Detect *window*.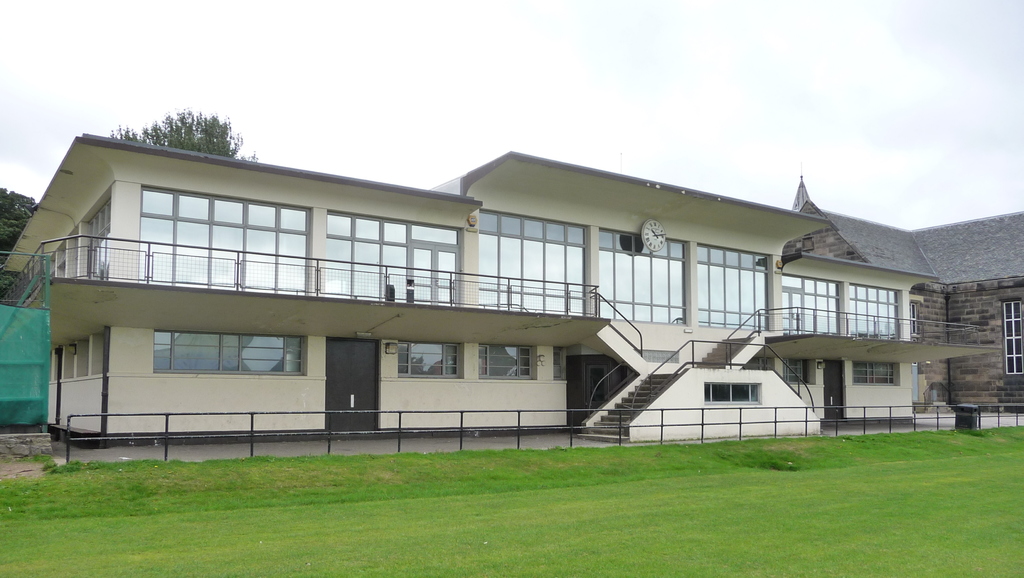
Detected at [784,275,836,330].
